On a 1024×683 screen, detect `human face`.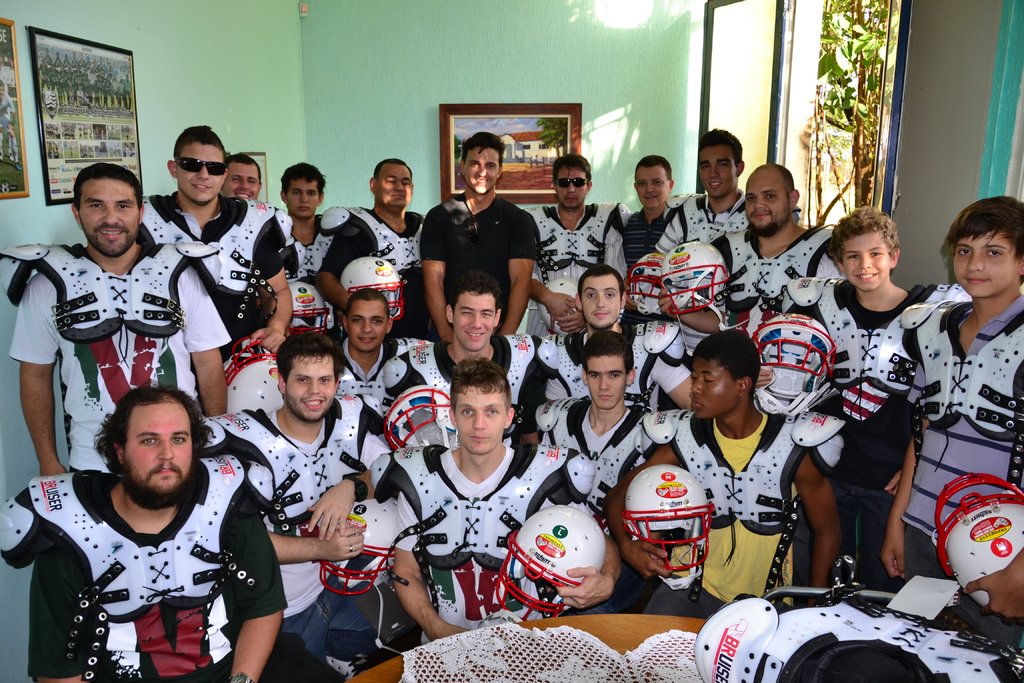
bbox=[178, 142, 225, 202].
